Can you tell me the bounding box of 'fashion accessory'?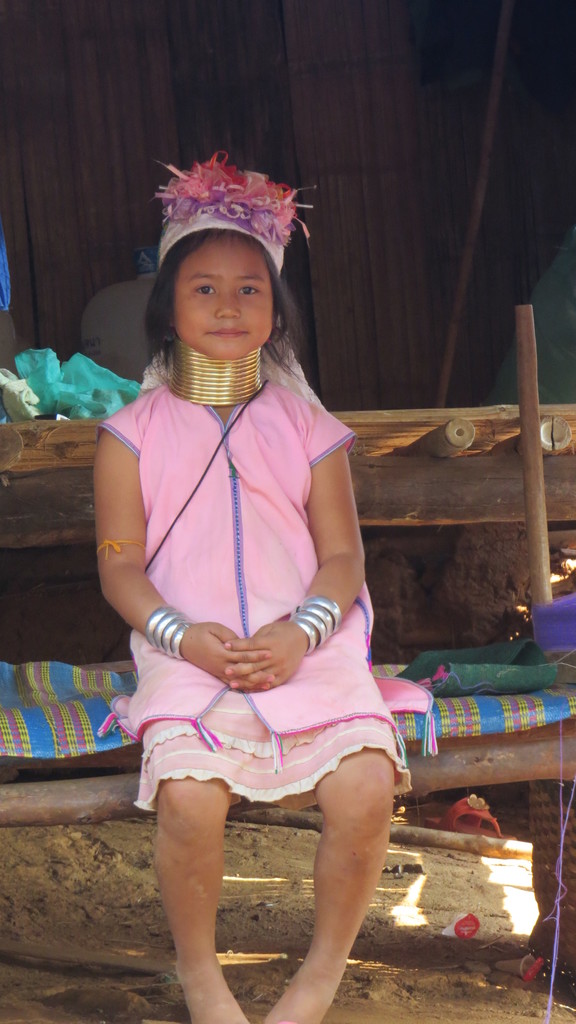
bbox=(92, 538, 151, 563).
